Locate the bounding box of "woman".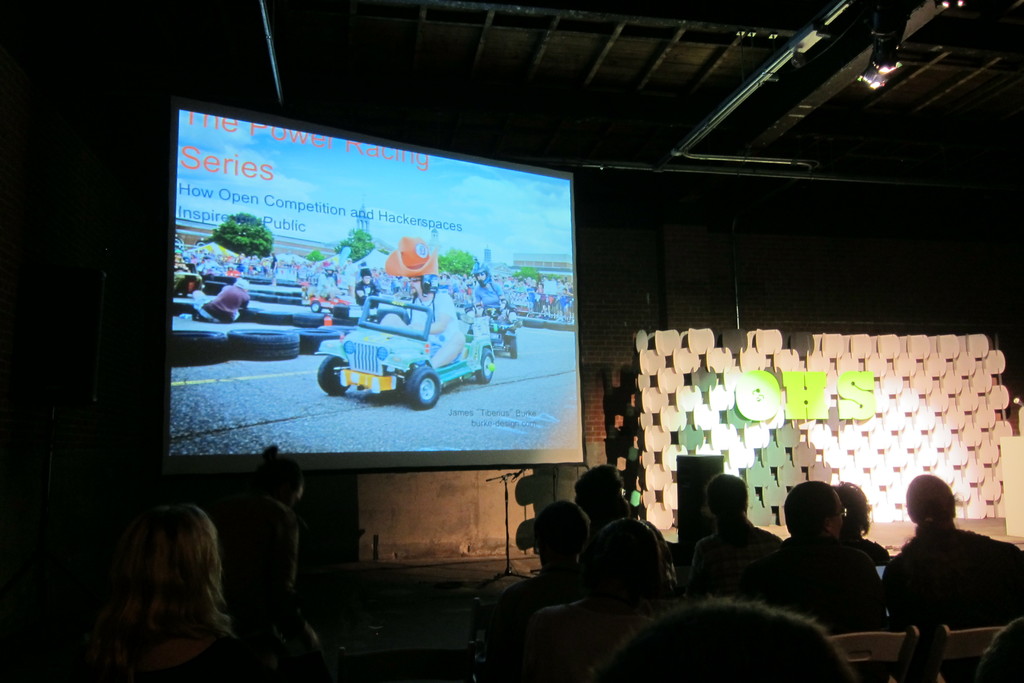
Bounding box: box(65, 489, 273, 682).
